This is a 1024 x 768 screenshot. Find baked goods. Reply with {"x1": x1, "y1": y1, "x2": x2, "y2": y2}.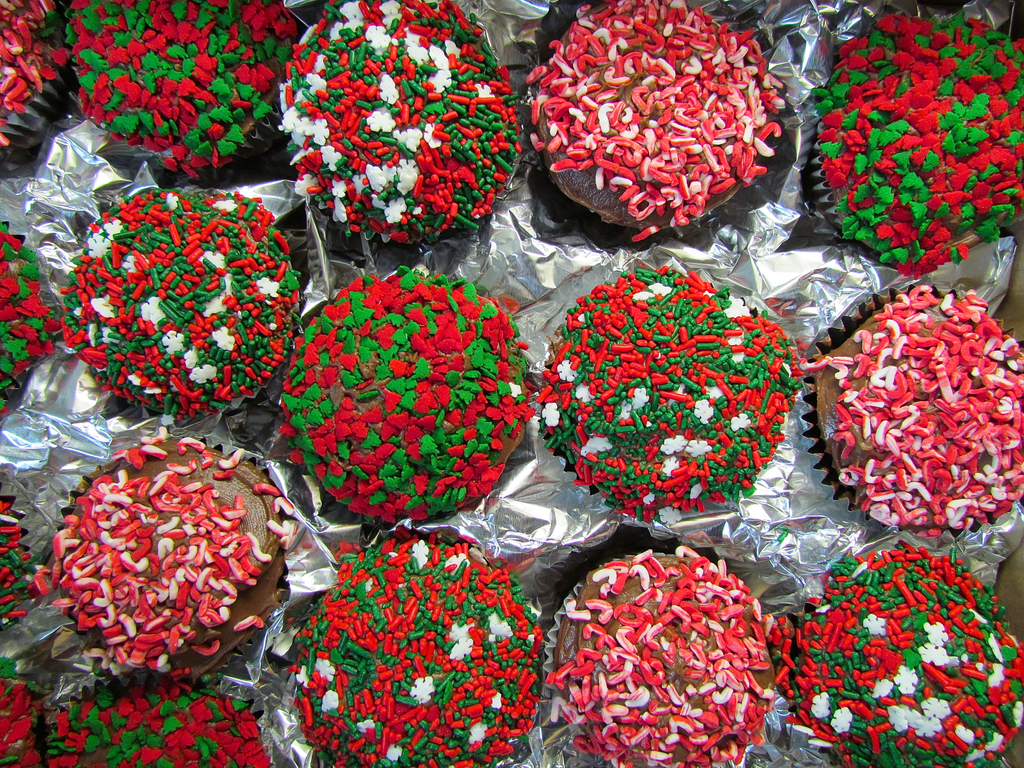
{"x1": 774, "y1": 531, "x2": 1023, "y2": 767}.
